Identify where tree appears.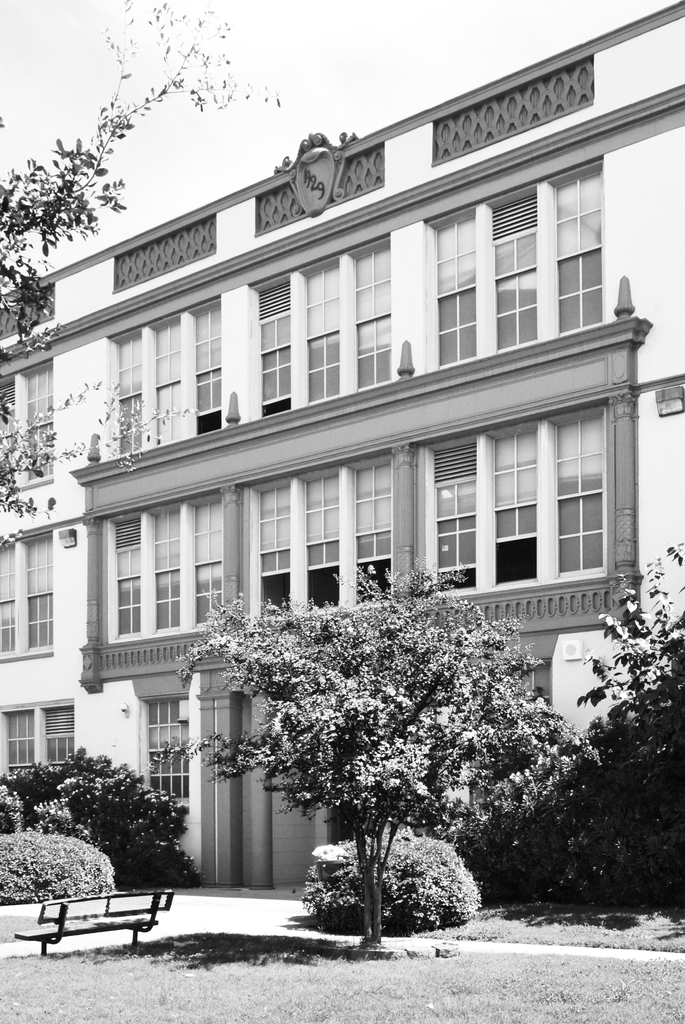
Appears at pyautogui.locateOnScreen(0, 0, 282, 516).
